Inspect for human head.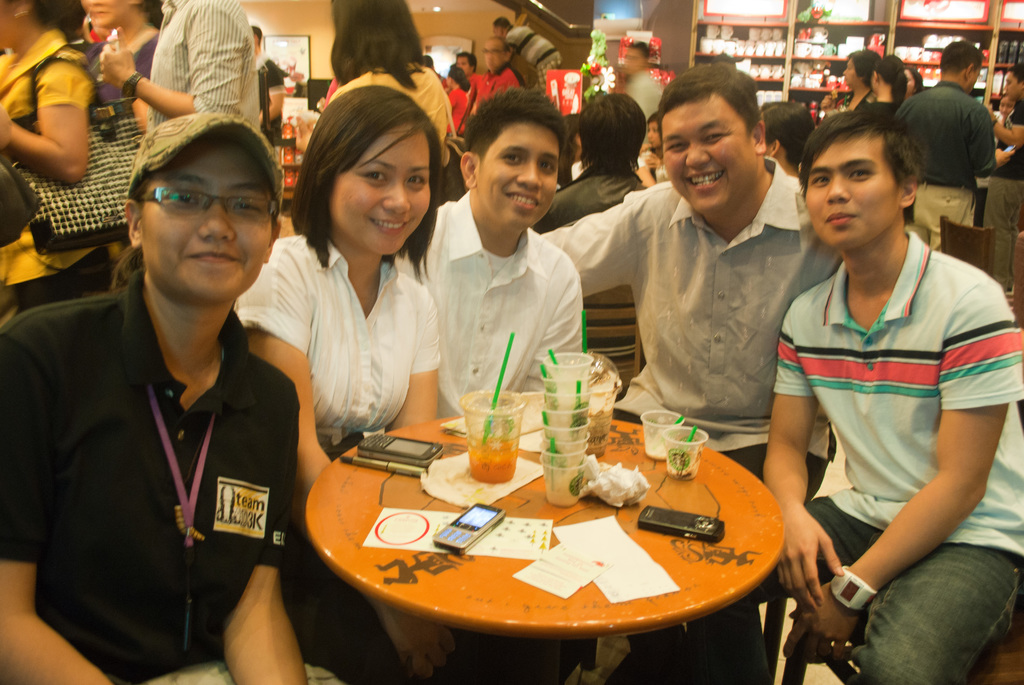
Inspection: [x1=492, y1=16, x2=511, y2=37].
